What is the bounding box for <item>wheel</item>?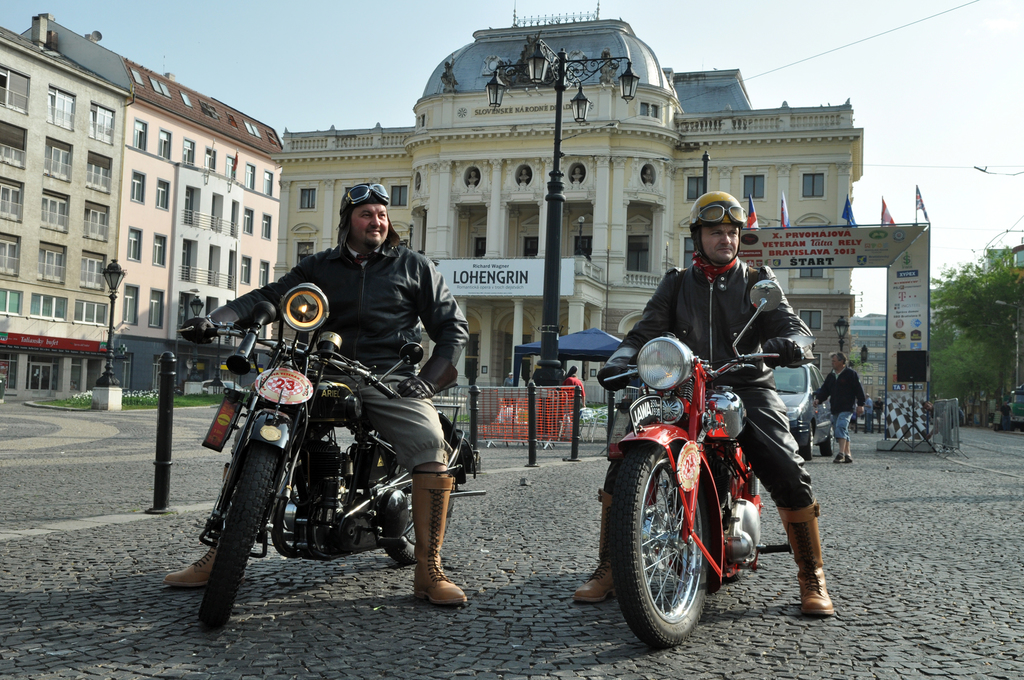
BBox(620, 446, 729, 640).
